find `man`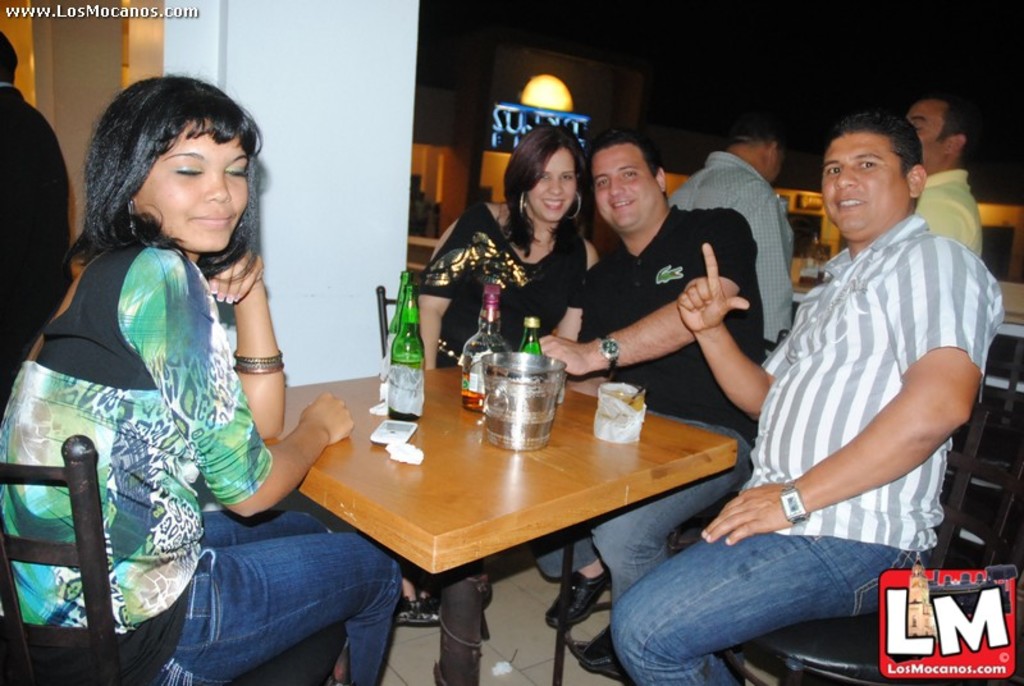
crop(553, 131, 771, 664)
